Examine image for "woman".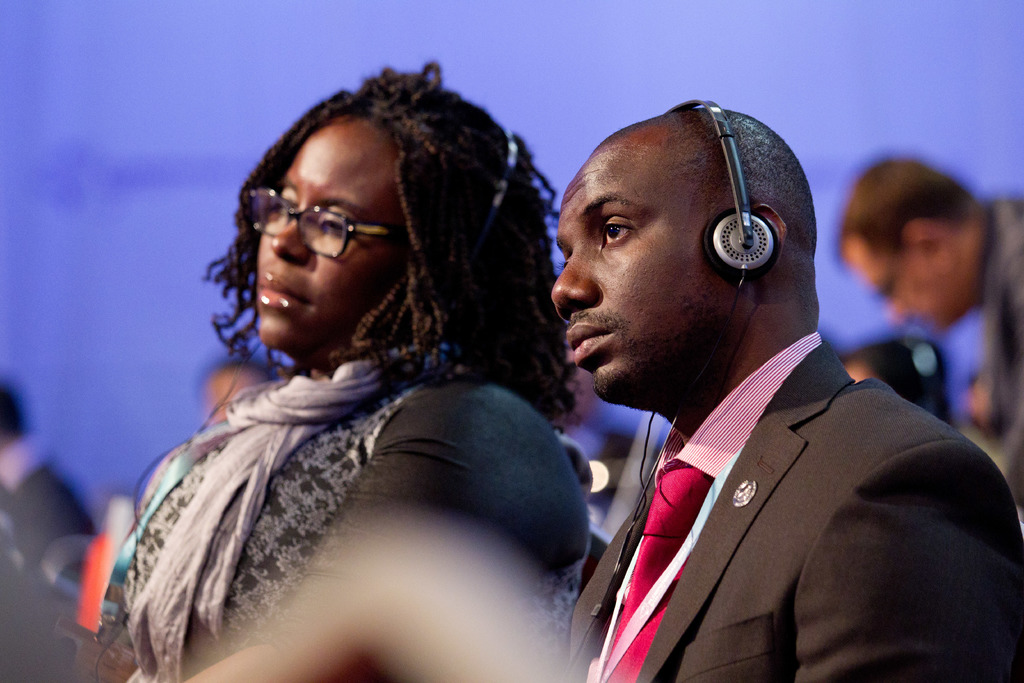
Examination result: x1=86, y1=76, x2=616, y2=674.
